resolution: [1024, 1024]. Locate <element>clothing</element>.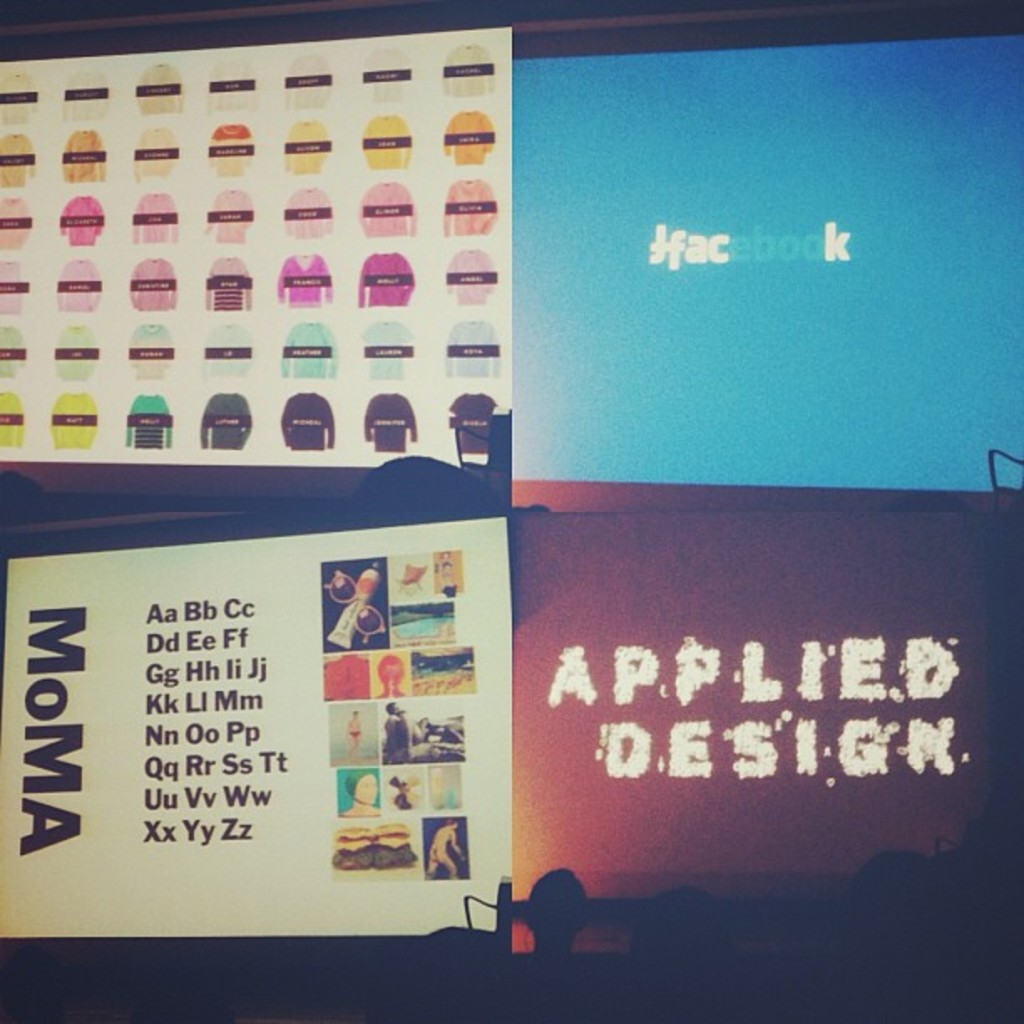
281, 115, 335, 171.
